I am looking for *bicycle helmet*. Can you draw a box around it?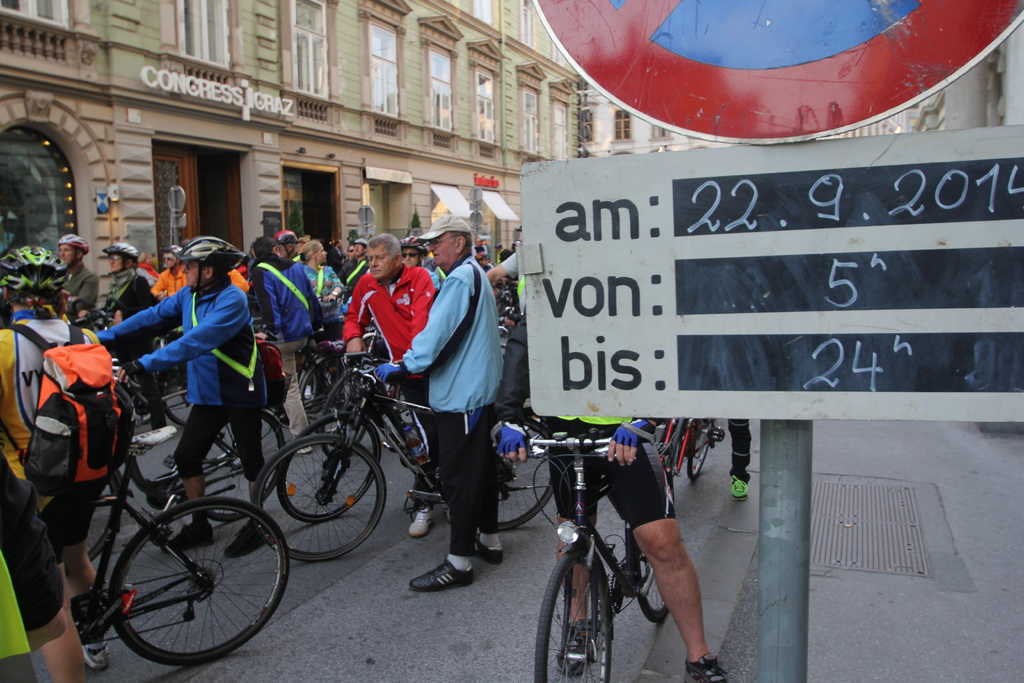
Sure, the bounding box is x1=59 y1=233 x2=89 y2=250.
